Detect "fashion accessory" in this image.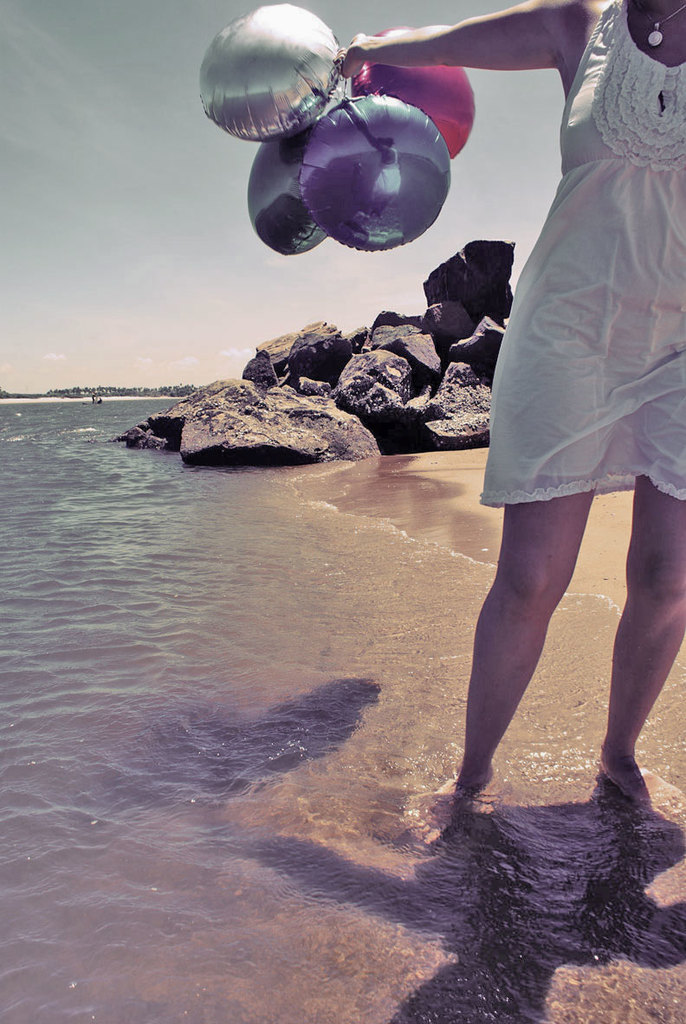
Detection: detection(637, 0, 685, 48).
